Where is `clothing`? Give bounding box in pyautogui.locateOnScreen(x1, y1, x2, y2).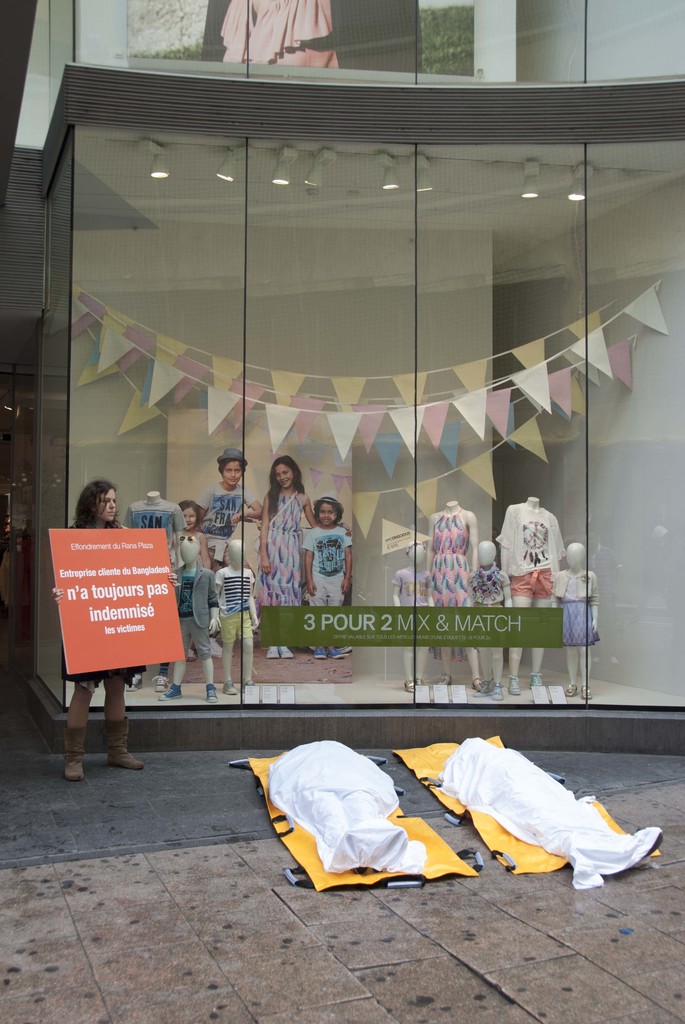
pyautogui.locateOnScreen(120, 509, 177, 545).
